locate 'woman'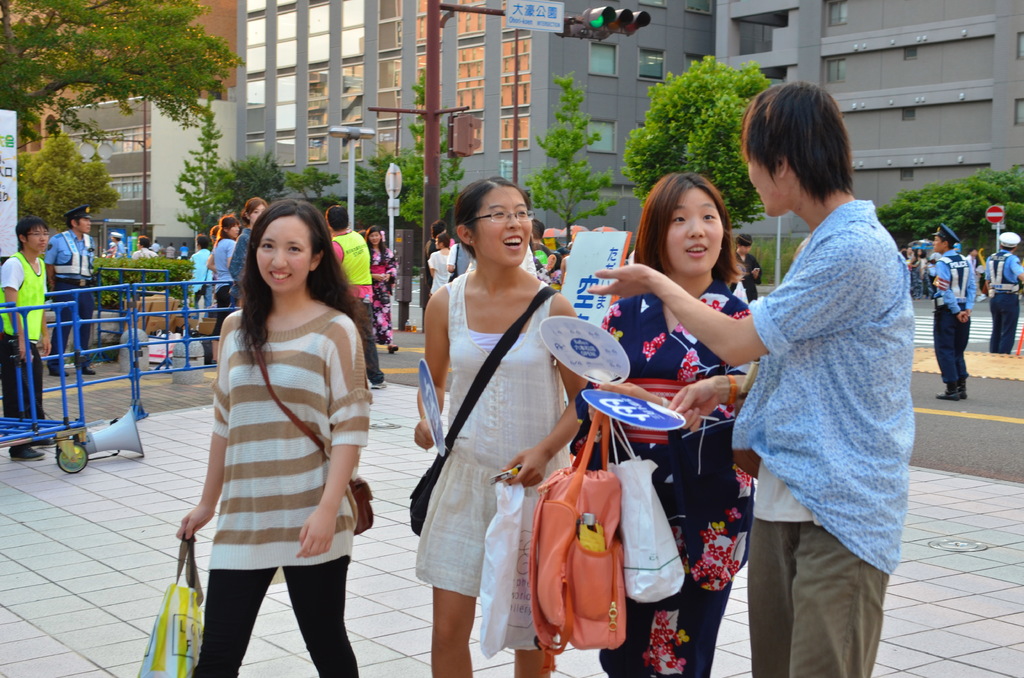
175,195,373,677
